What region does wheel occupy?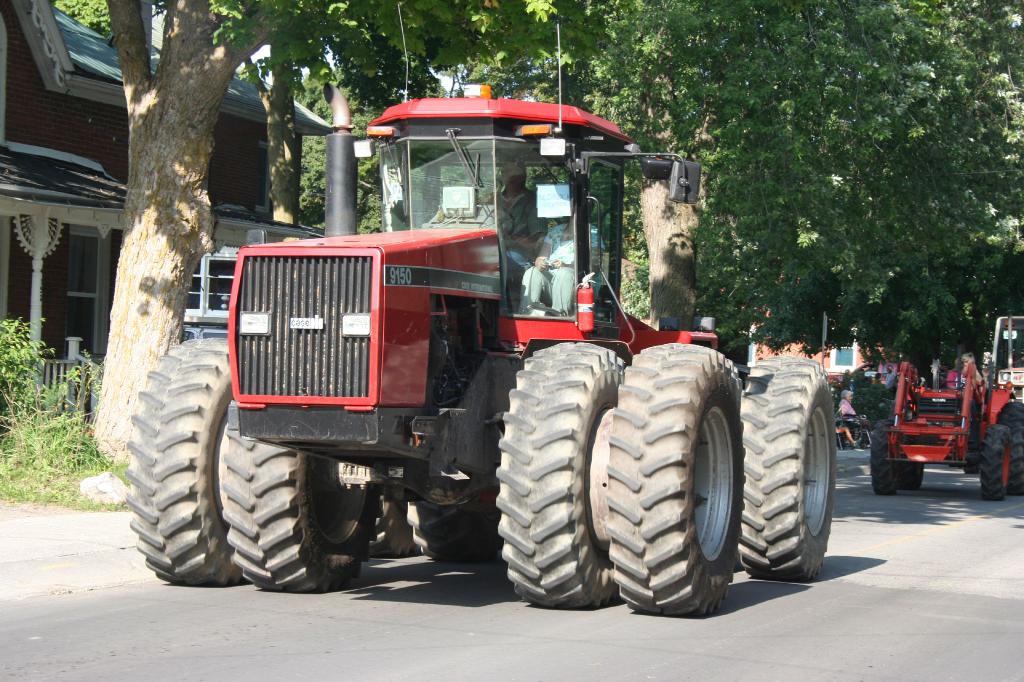
368 496 420 556.
